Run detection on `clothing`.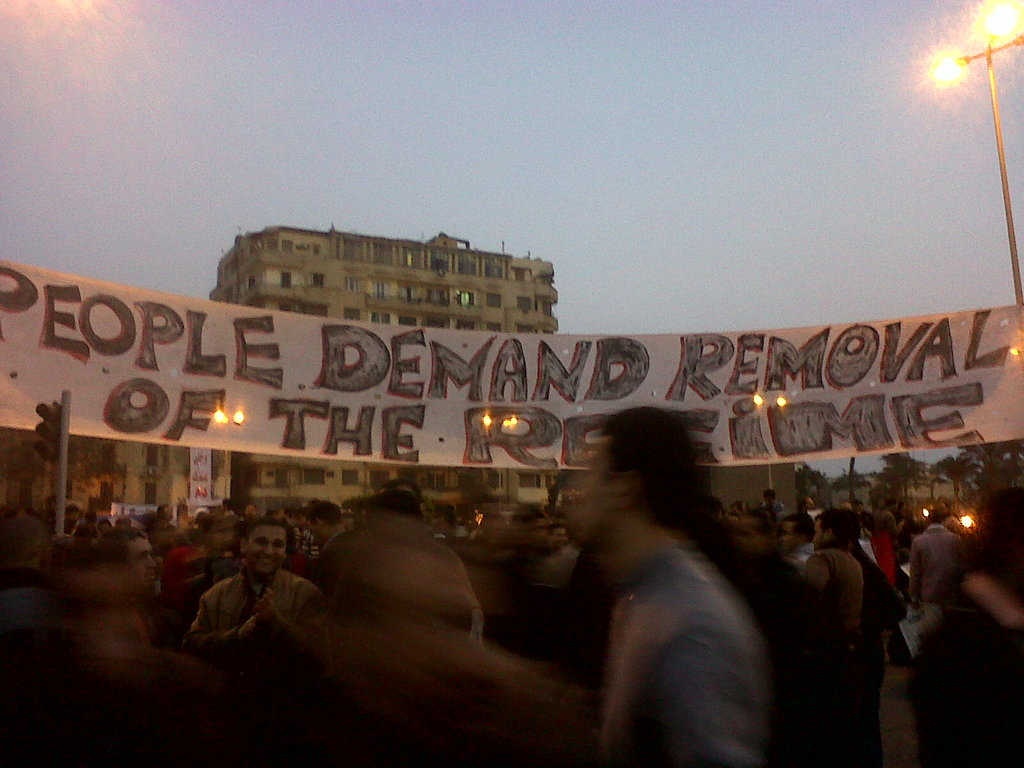
Result: [x1=193, y1=568, x2=317, y2=674].
